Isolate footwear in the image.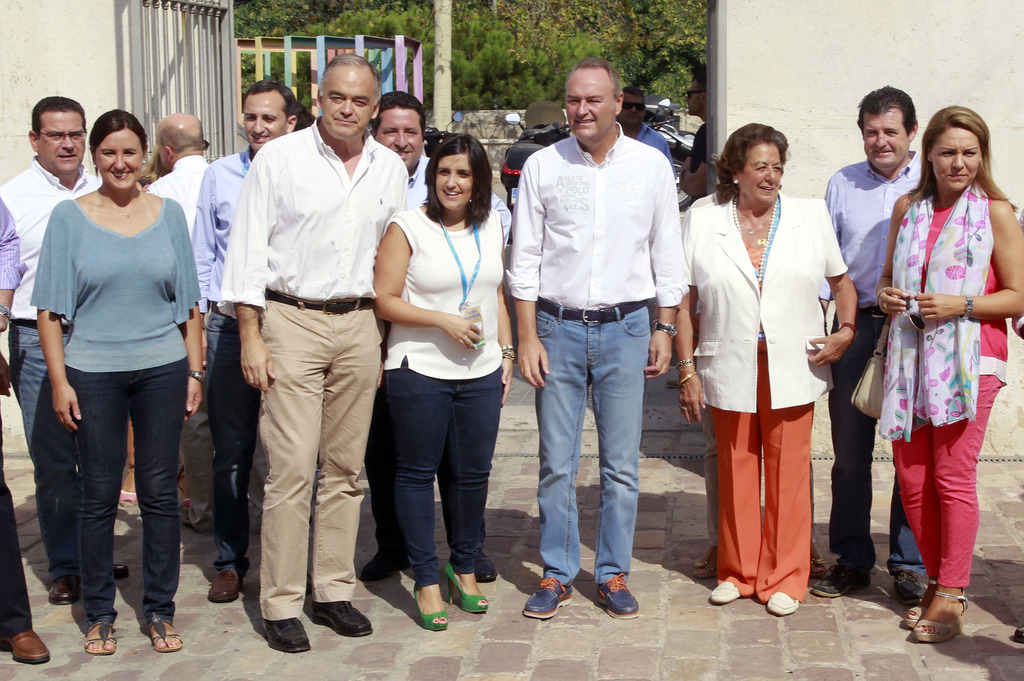
Isolated region: Rect(520, 574, 575, 621).
